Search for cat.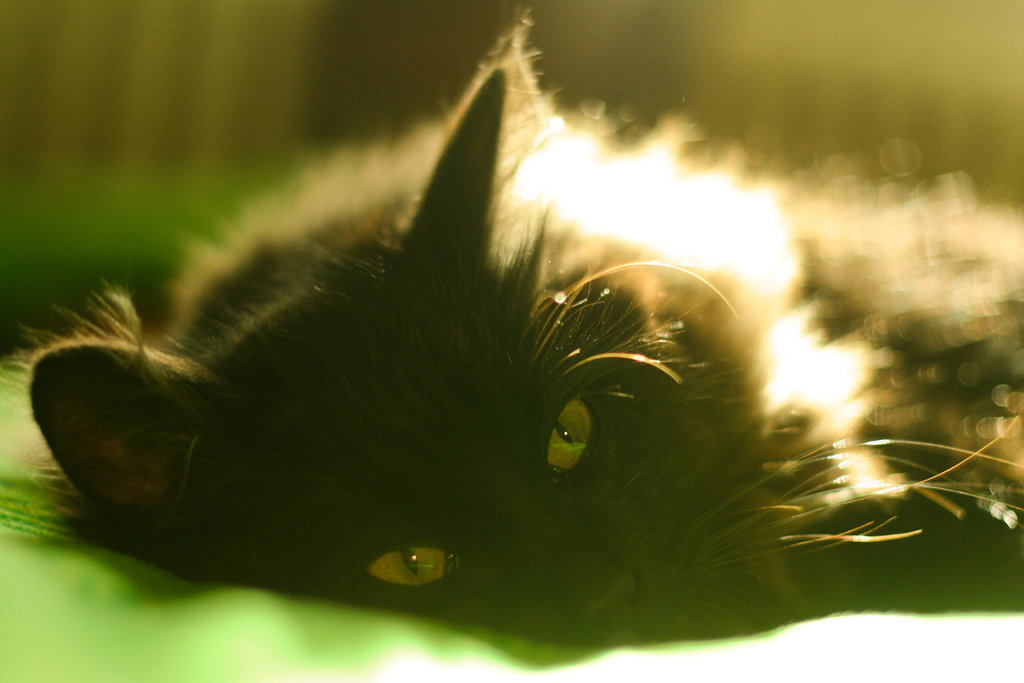
Found at detection(0, 1, 1023, 661).
